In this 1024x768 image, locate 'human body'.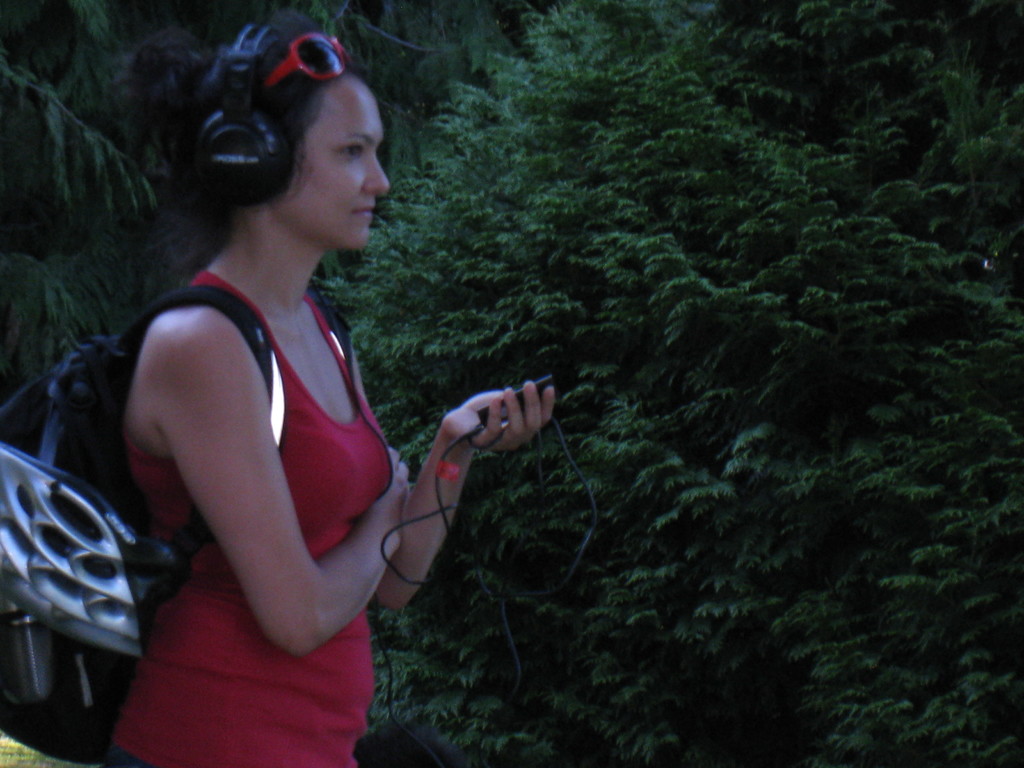
Bounding box: bbox=[81, 56, 481, 767].
